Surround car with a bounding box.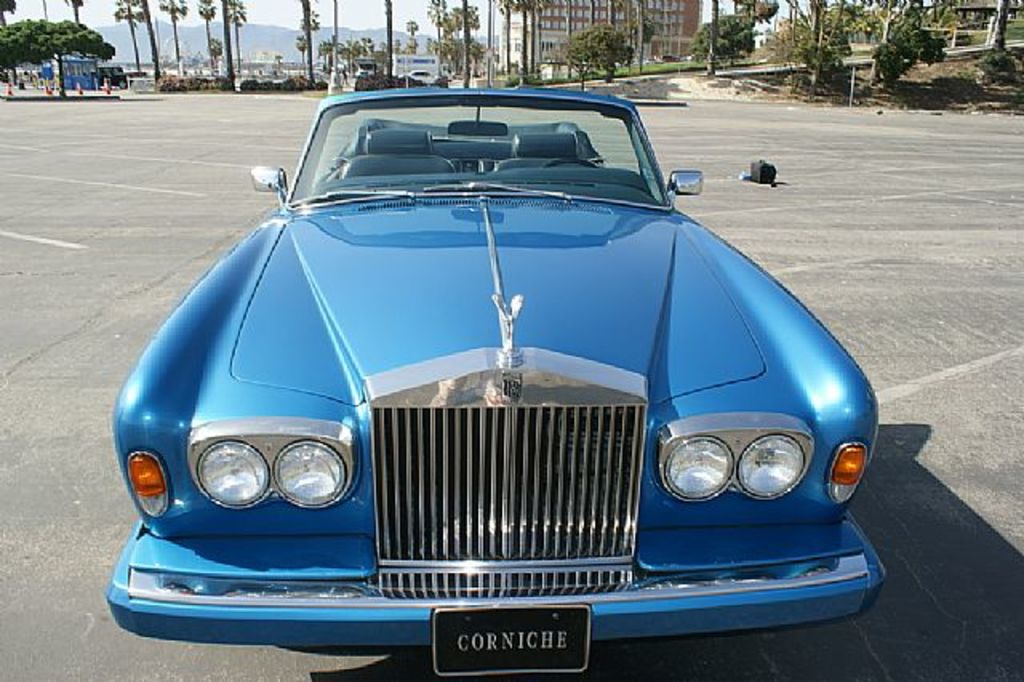
<bbox>93, 66, 904, 680</bbox>.
